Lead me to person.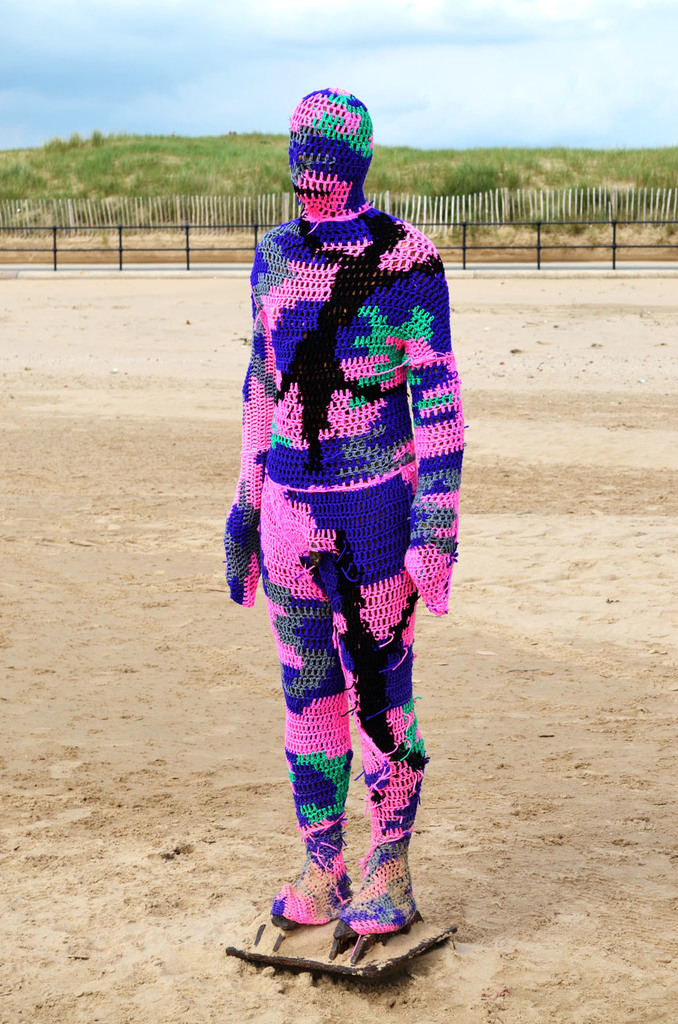
Lead to box=[236, 32, 465, 929].
